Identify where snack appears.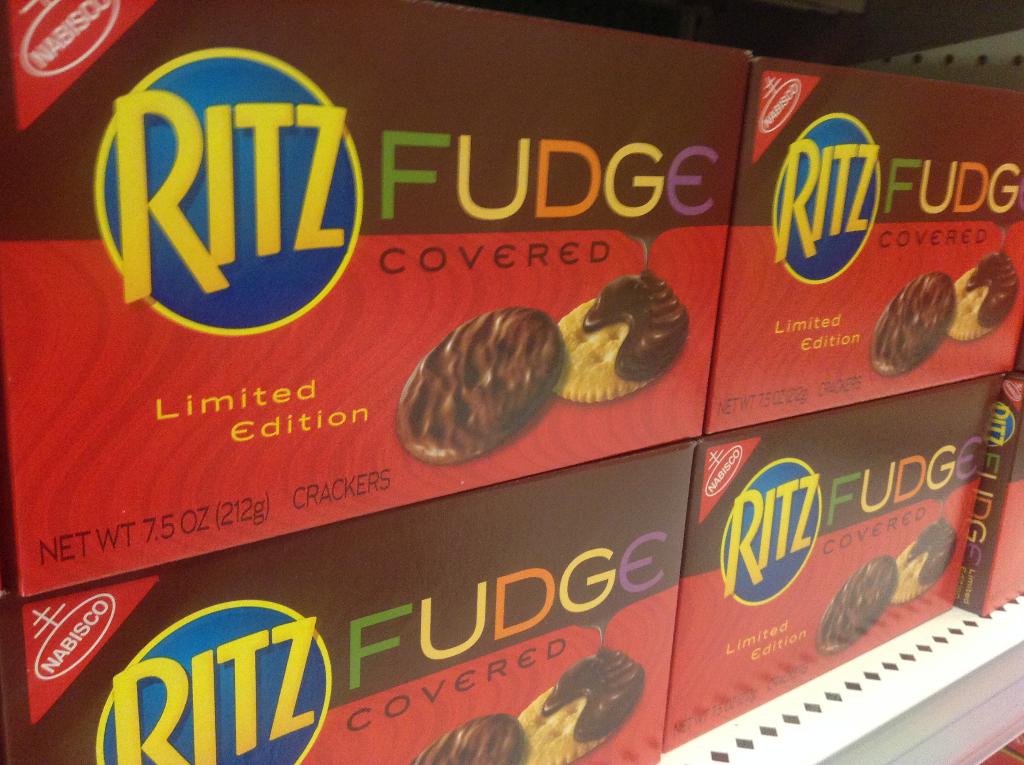
Appears at region(380, 287, 585, 474).
